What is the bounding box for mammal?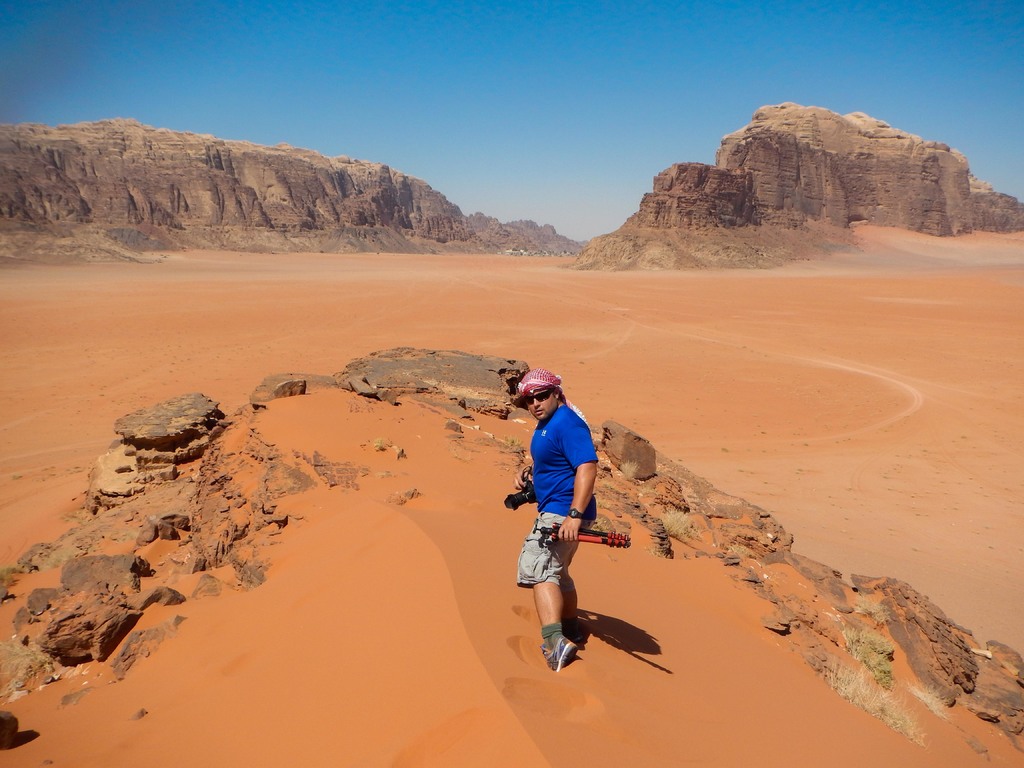
[513,358,618,676].
